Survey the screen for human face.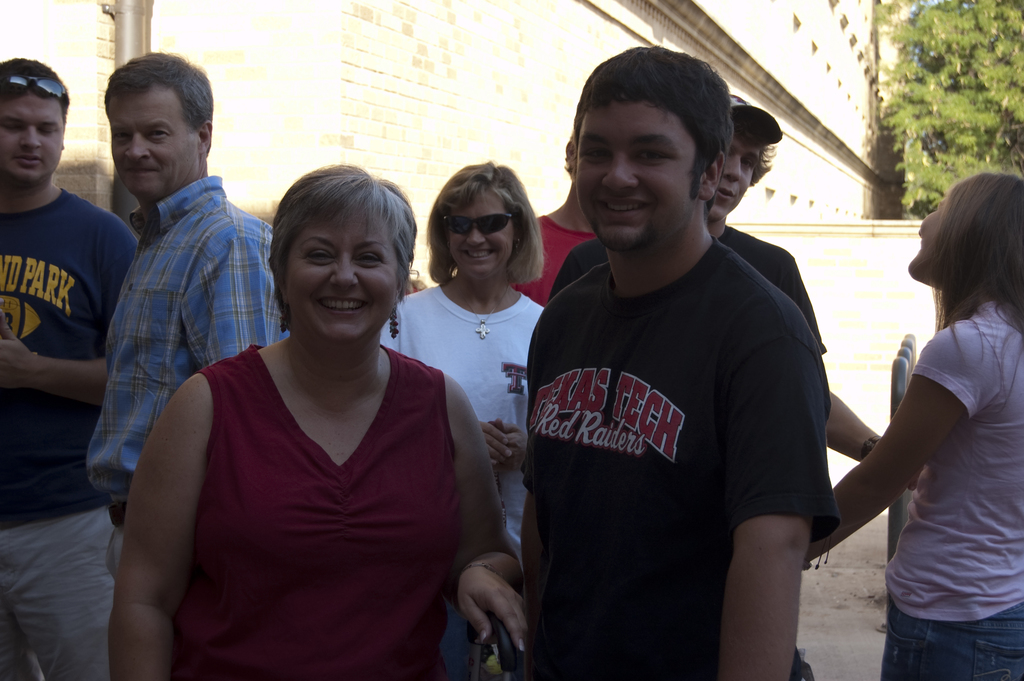
Survey found: (261, 183, 408, 351).
